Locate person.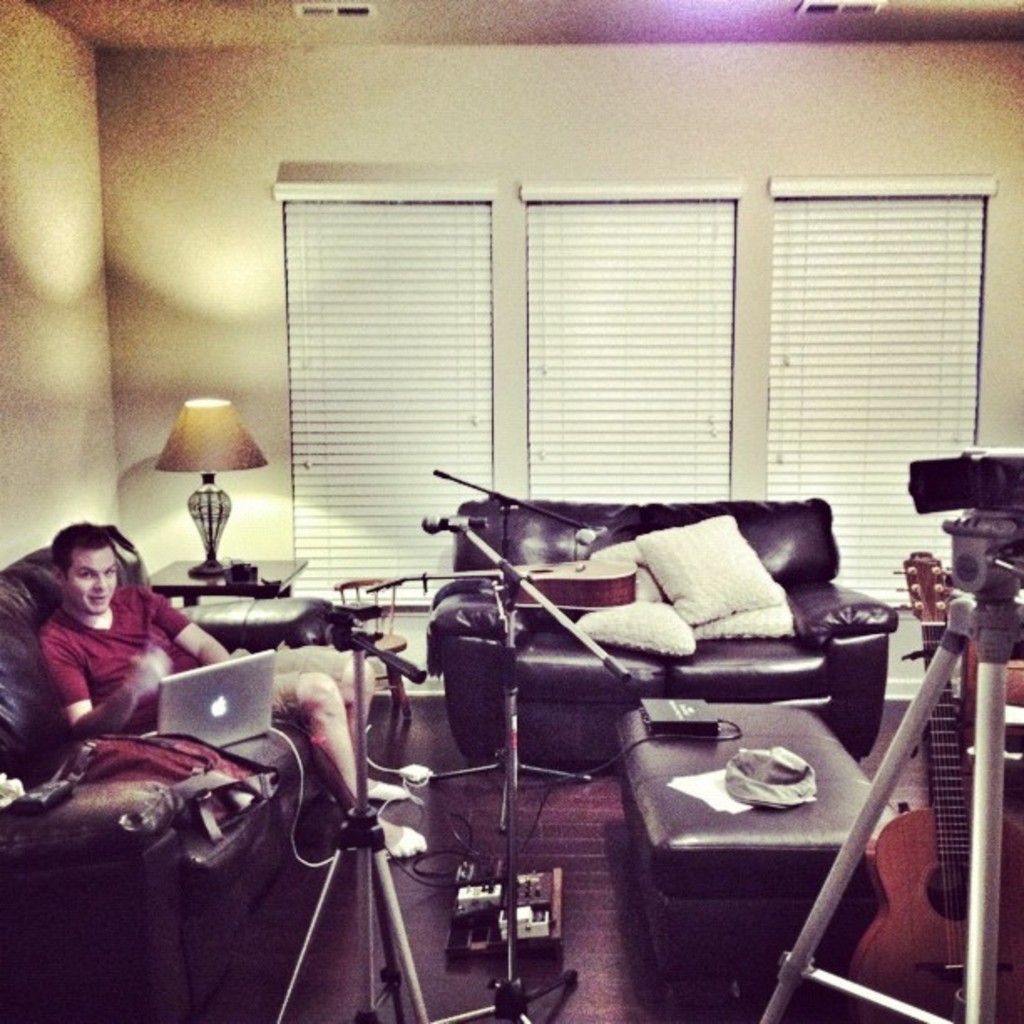
Bounding box: l=40, t=522, r=435, b=865.
